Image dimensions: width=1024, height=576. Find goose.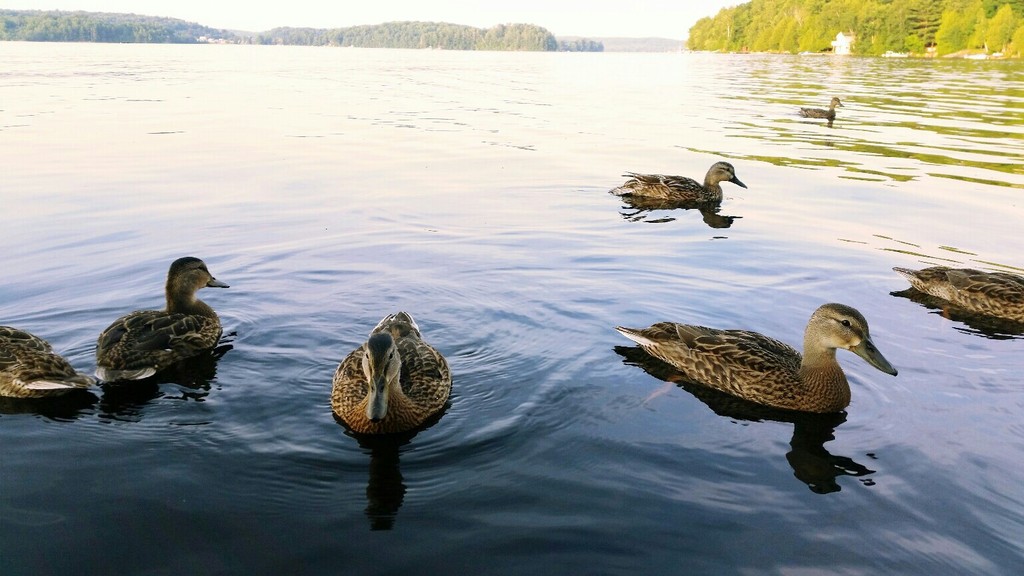
select_region(613, 160, 747, 206).
